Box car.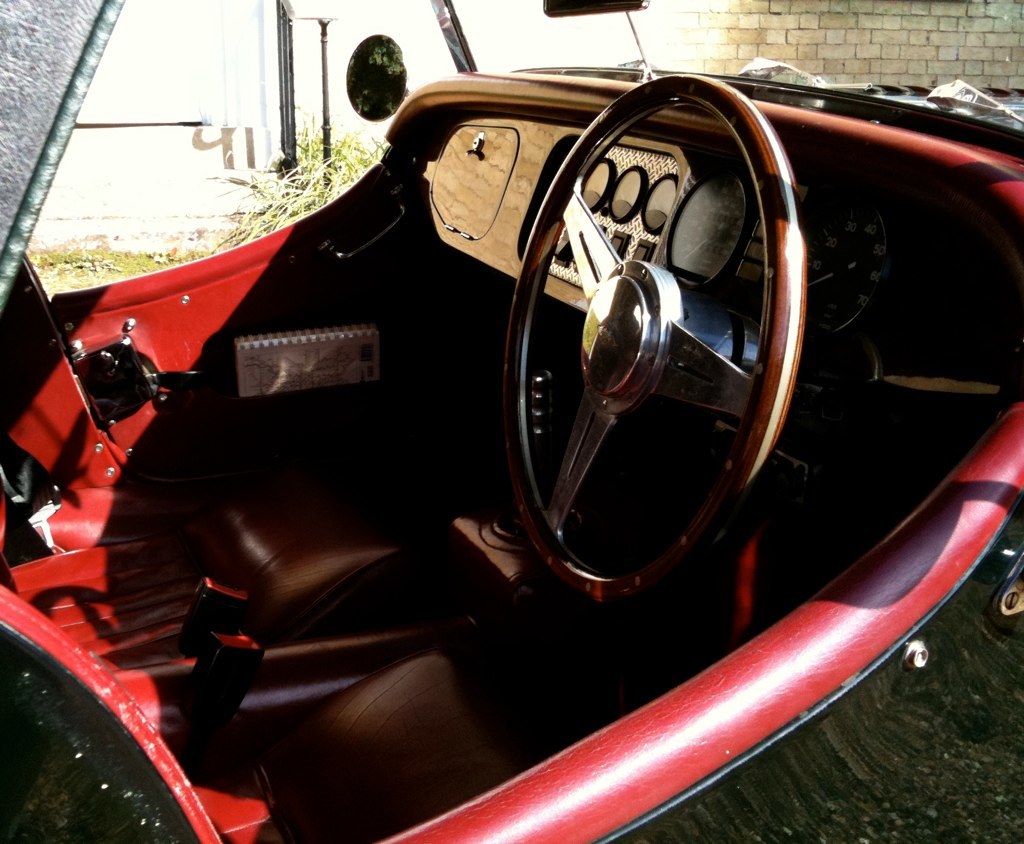
crop(0, 0, 1023, 843).
